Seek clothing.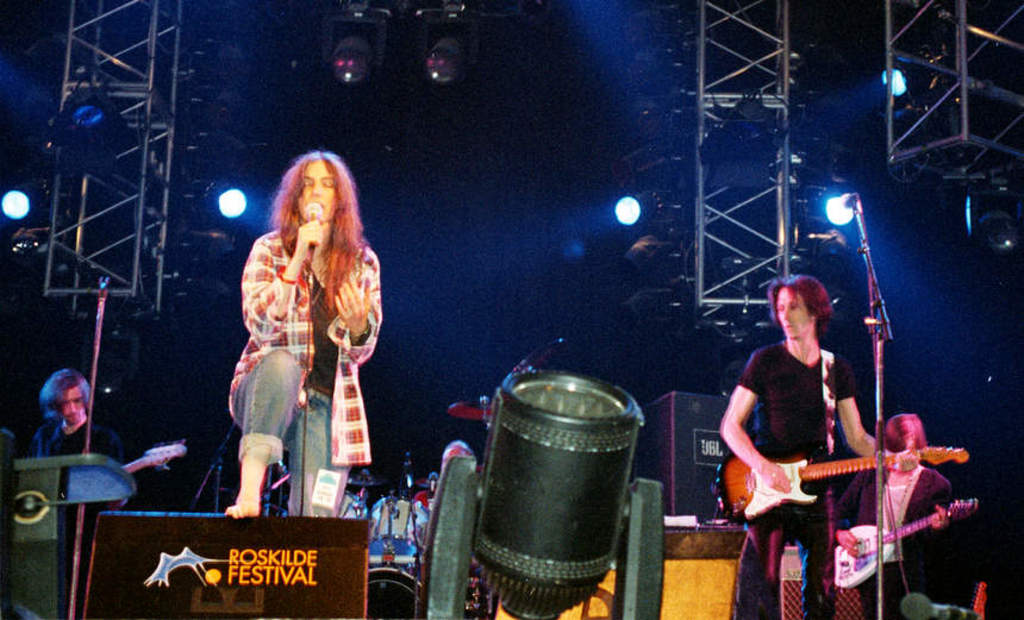
[733, 337, 856, 619].
